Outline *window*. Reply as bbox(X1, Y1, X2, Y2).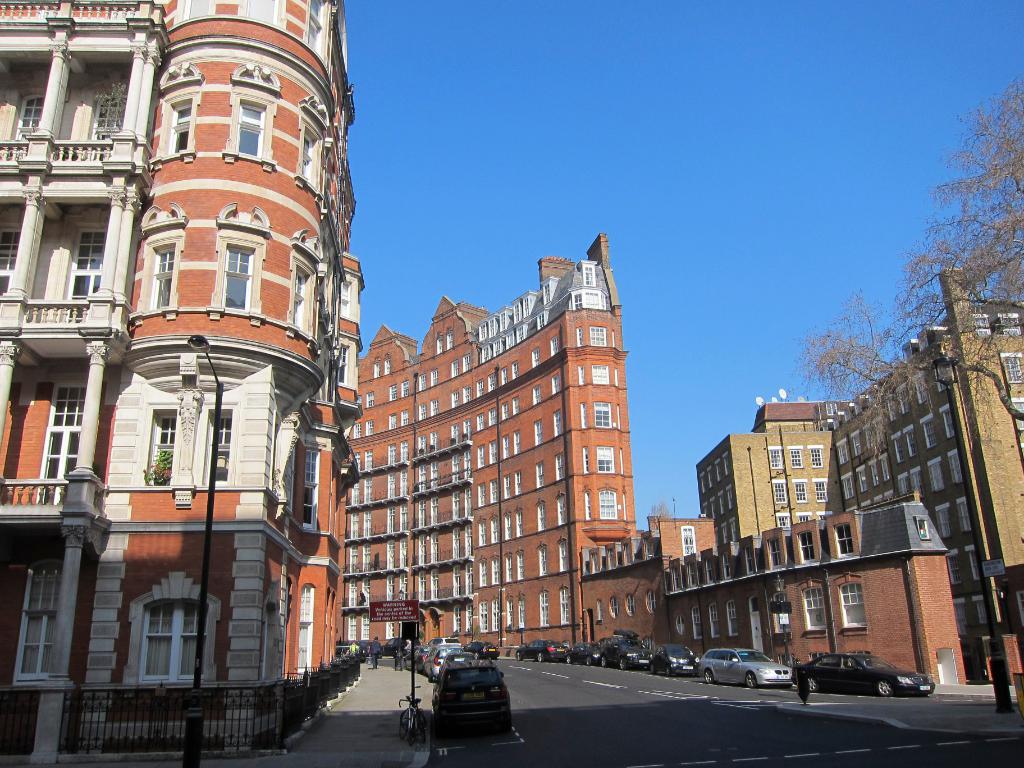
bbox(515, 325, 529, 342).
